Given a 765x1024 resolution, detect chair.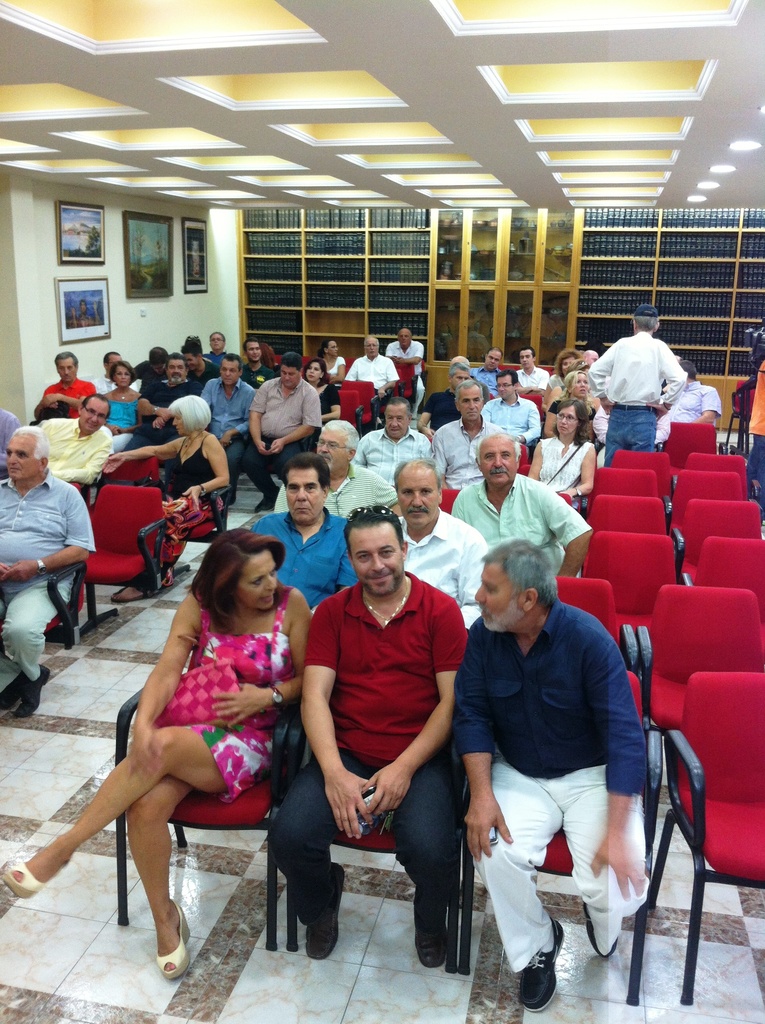
<region>85, 450, 161, 515</region>.
